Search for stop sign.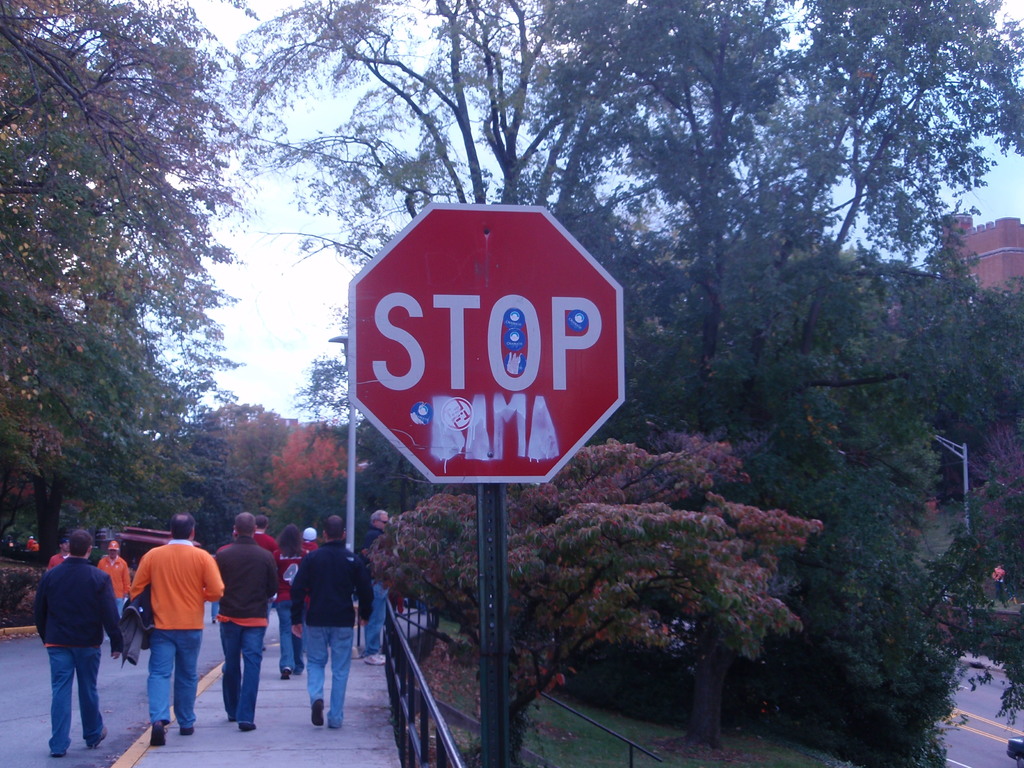
Found at select_region(345, 198, 627, 485).
